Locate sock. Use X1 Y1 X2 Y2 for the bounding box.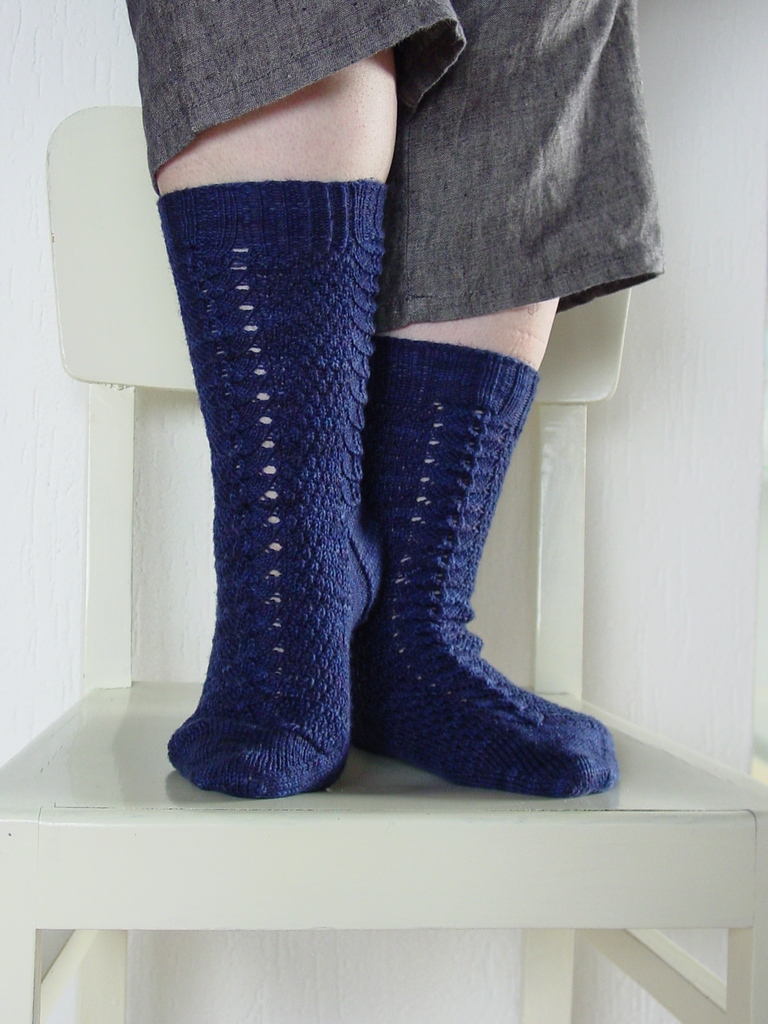
151 173 387 798.
